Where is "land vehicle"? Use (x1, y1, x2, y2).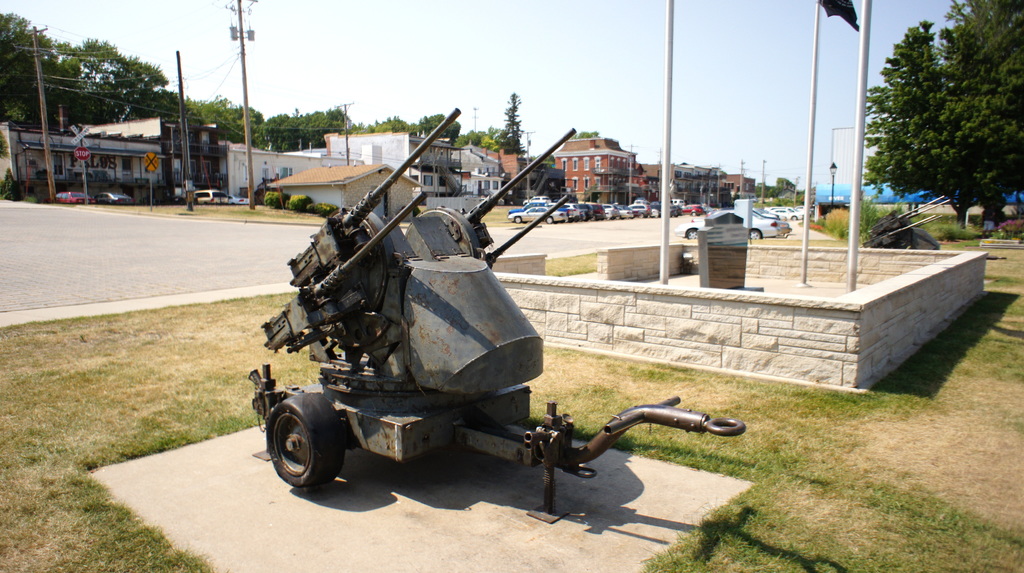
(671, 208, 794, 239).
